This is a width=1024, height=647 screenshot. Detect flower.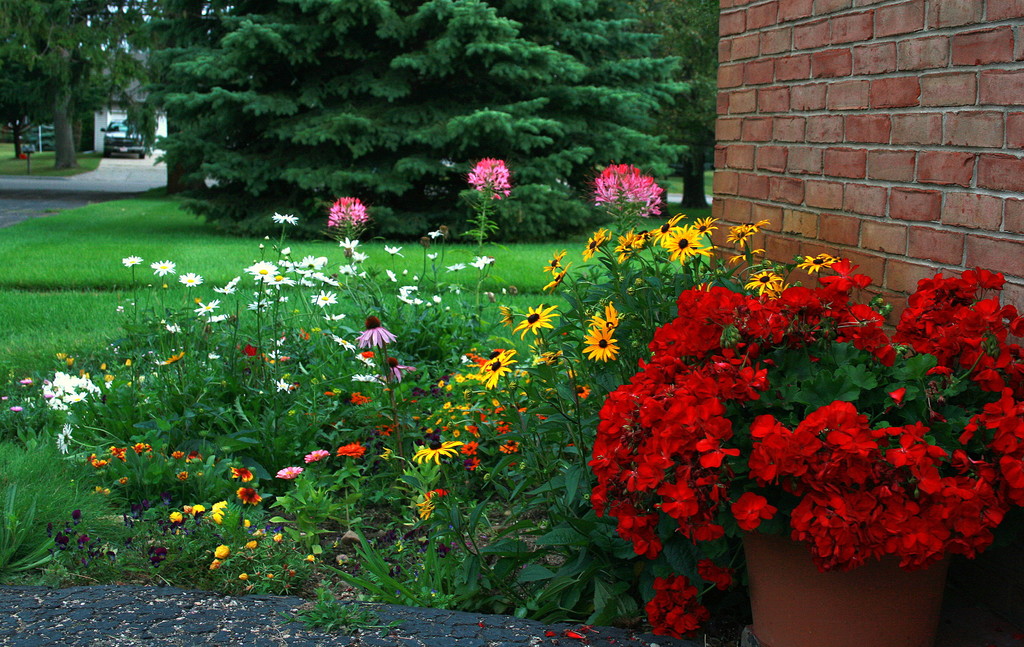
Rect(230, 464, 255, 483).
